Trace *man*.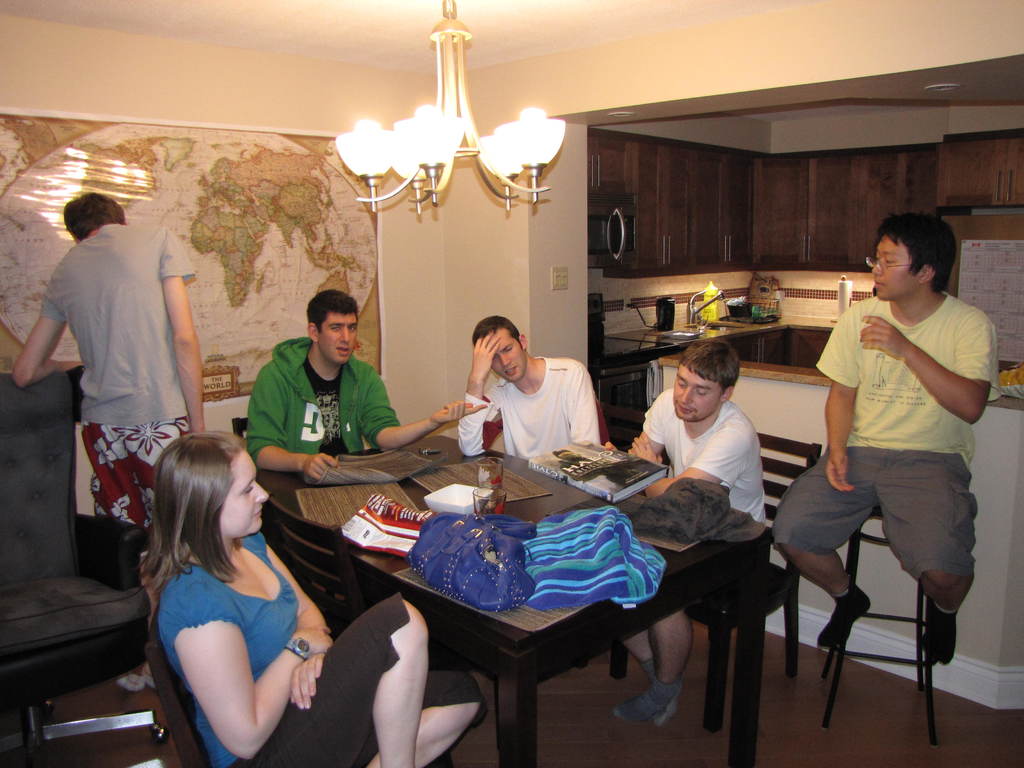
Traced to l=608, t=335, r=769, b=726.
